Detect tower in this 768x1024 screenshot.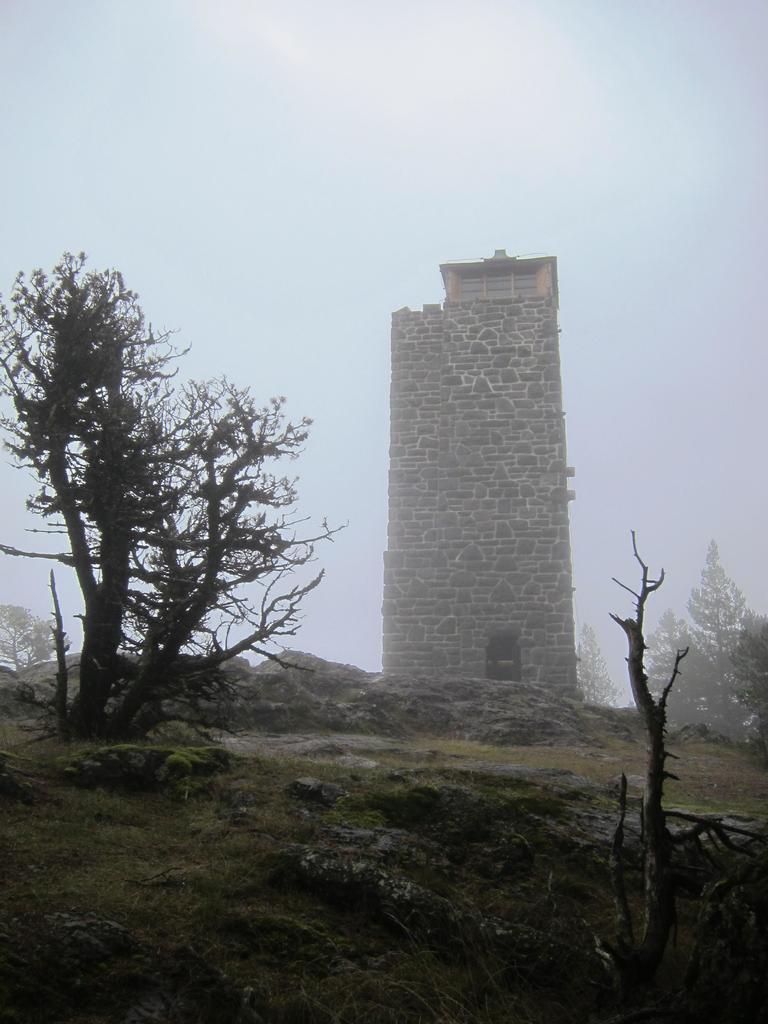
Detection: [x1=380, y1=247, x2=577, y2=705].
